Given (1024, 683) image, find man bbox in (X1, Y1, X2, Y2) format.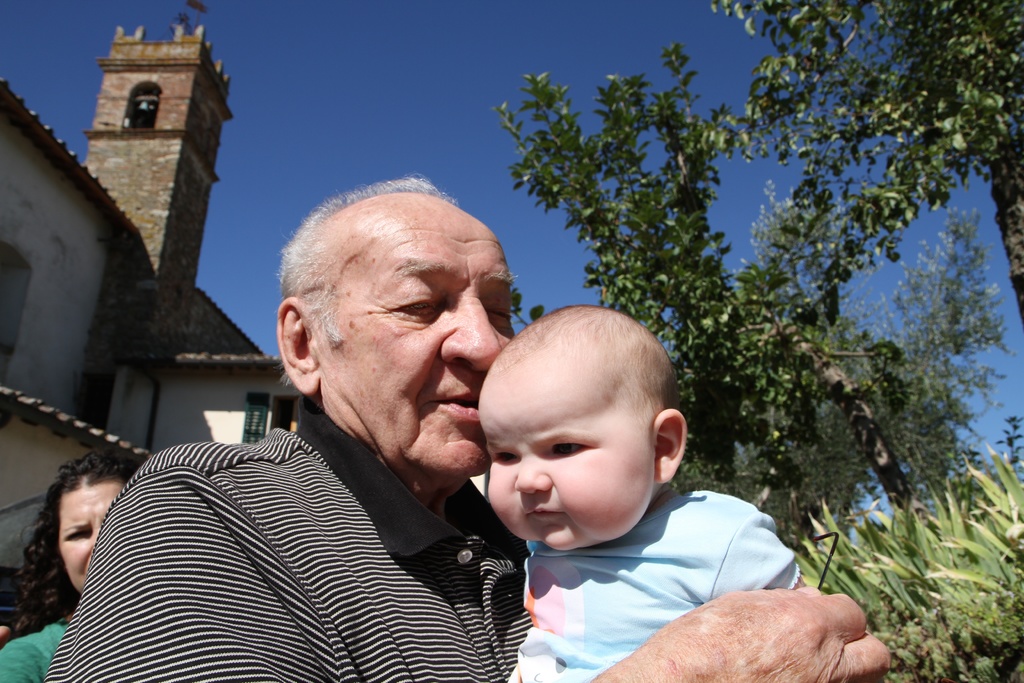
(38, 170, 890, 682).
